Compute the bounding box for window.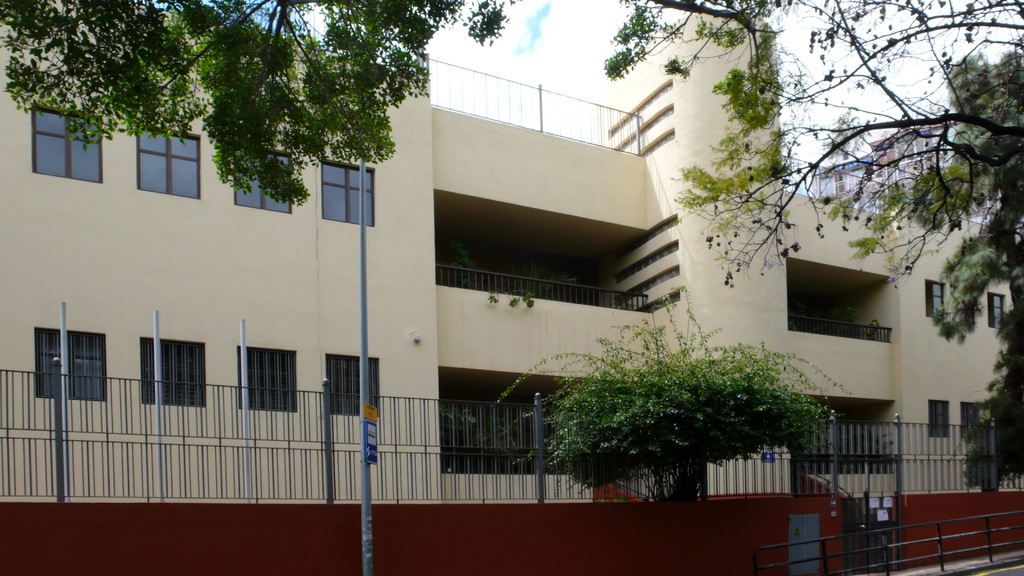
x1=35, y1=324, x2=106, y2=399.
